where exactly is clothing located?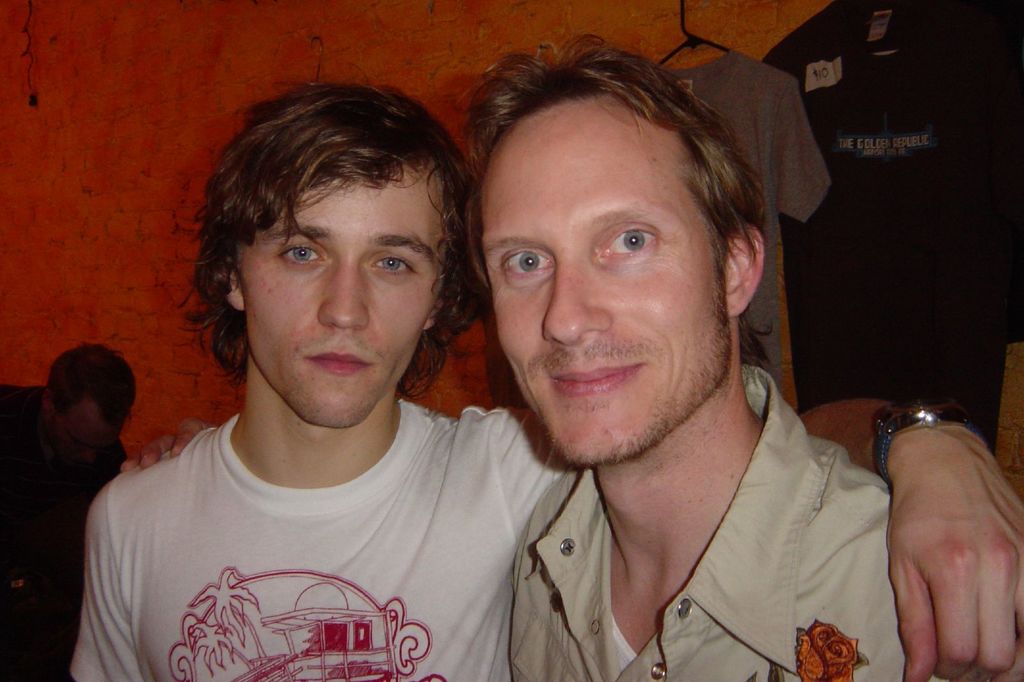
Its bounding box is detection(72, 395, 580, 681).
